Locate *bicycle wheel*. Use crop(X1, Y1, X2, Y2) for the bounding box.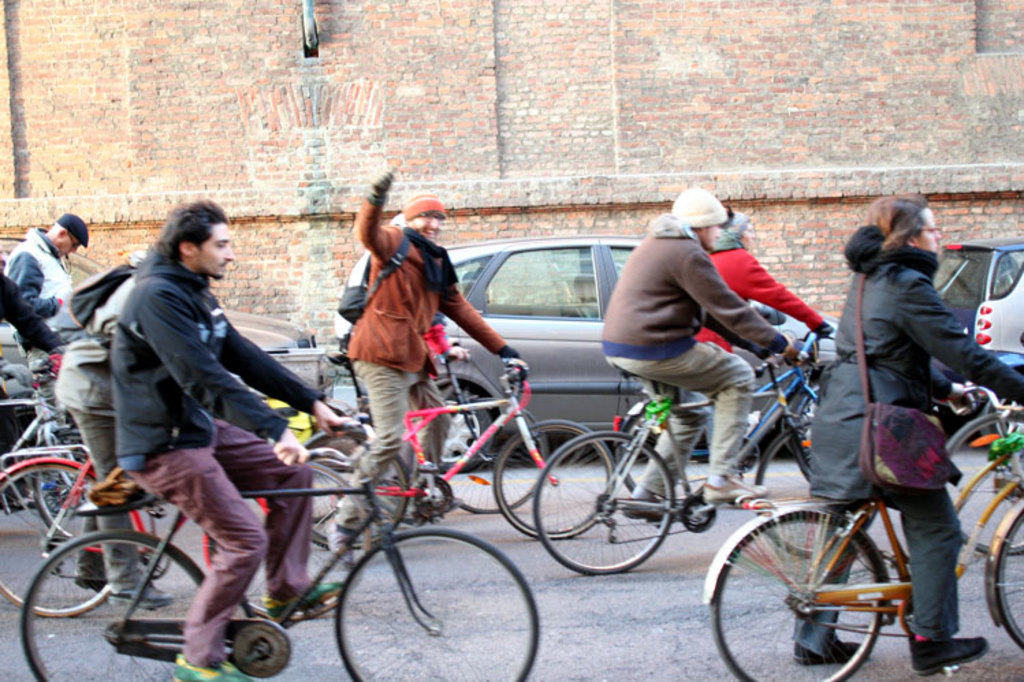
crop(615, 399, 723, 508).
